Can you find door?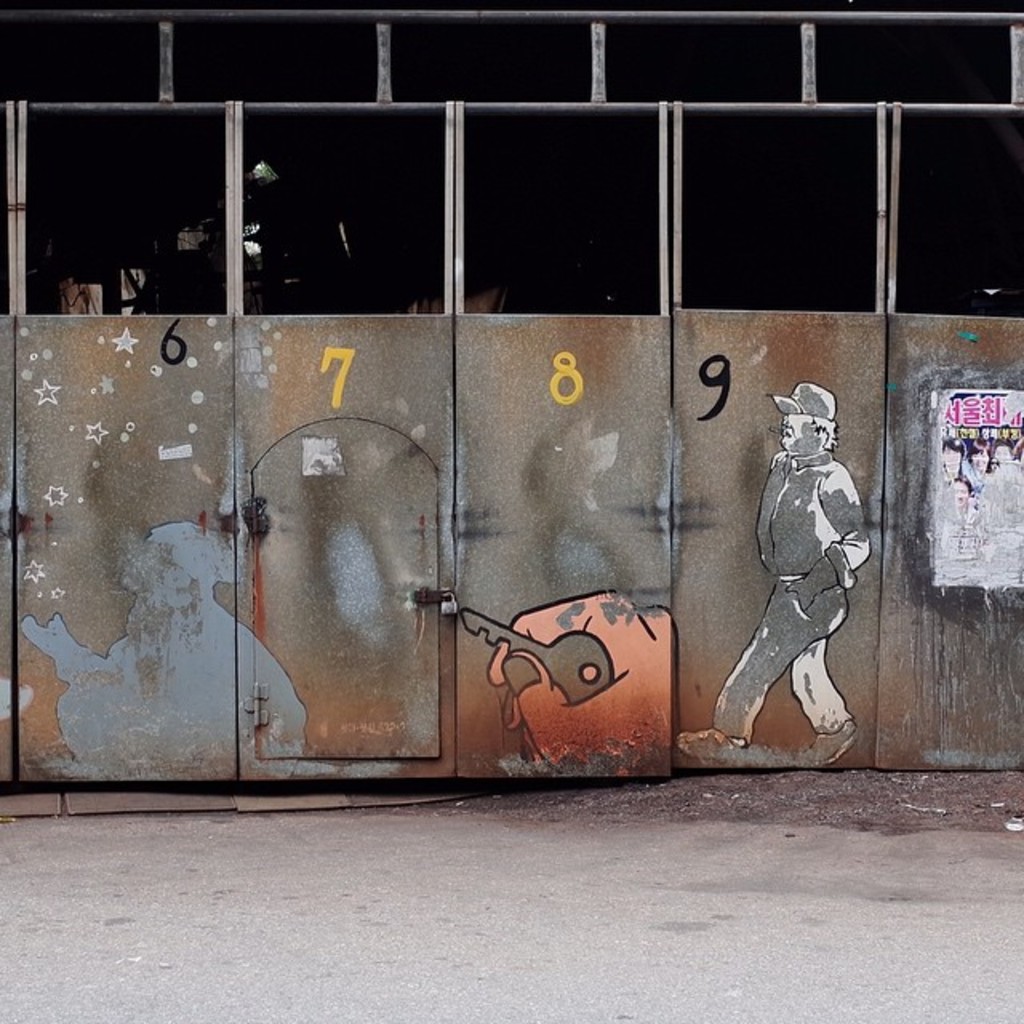
Yes, bounding box: {"x1": 13, "y1": 315, "x2": 242, "y2": 779}.
